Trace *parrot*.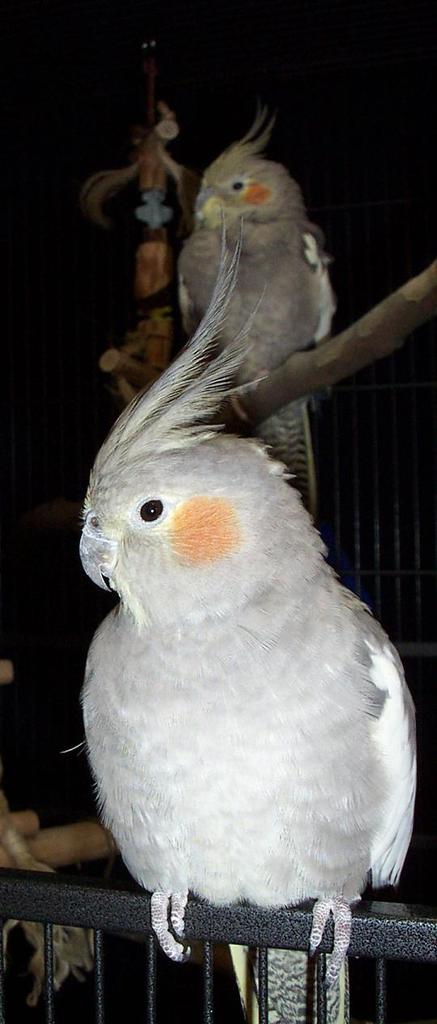
Traced to box=[76, 206, 419, 964].
